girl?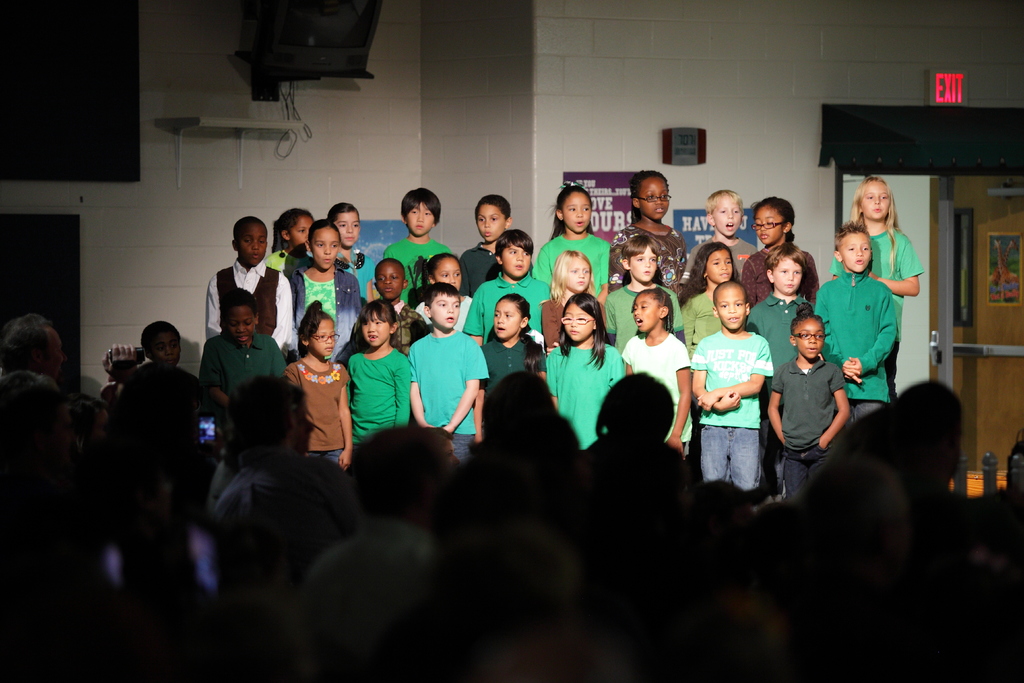
(414,252,475,342)
